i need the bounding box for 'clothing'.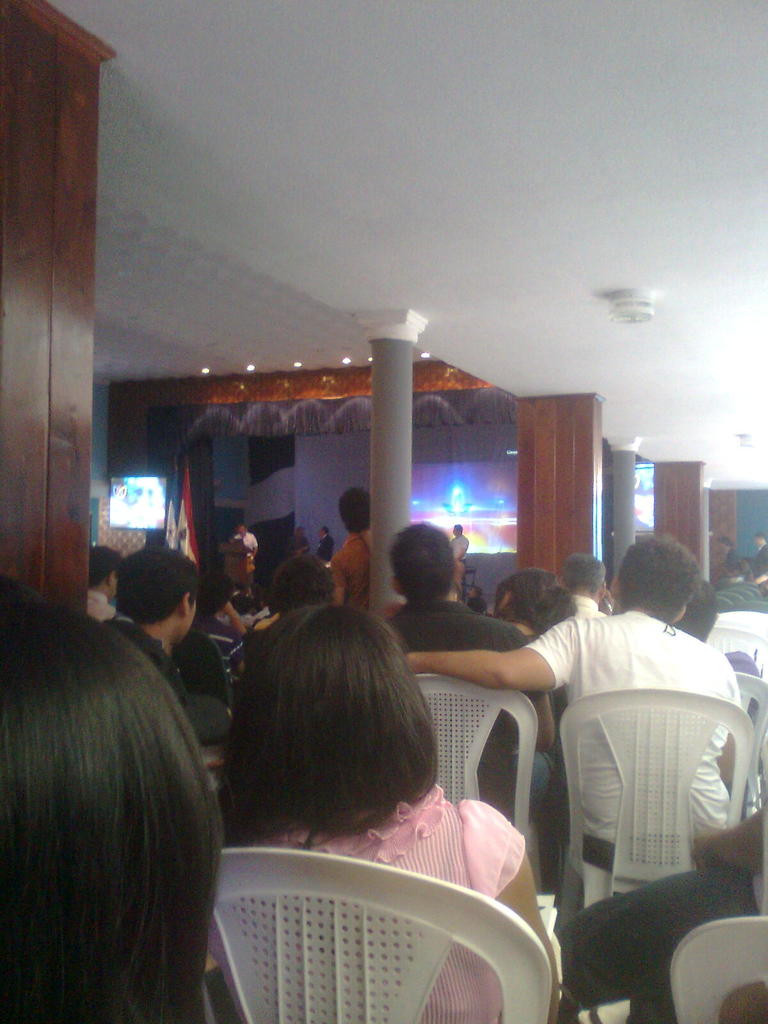
Here it is: <bbox>202, 781, 518, 1023</bbox>.
